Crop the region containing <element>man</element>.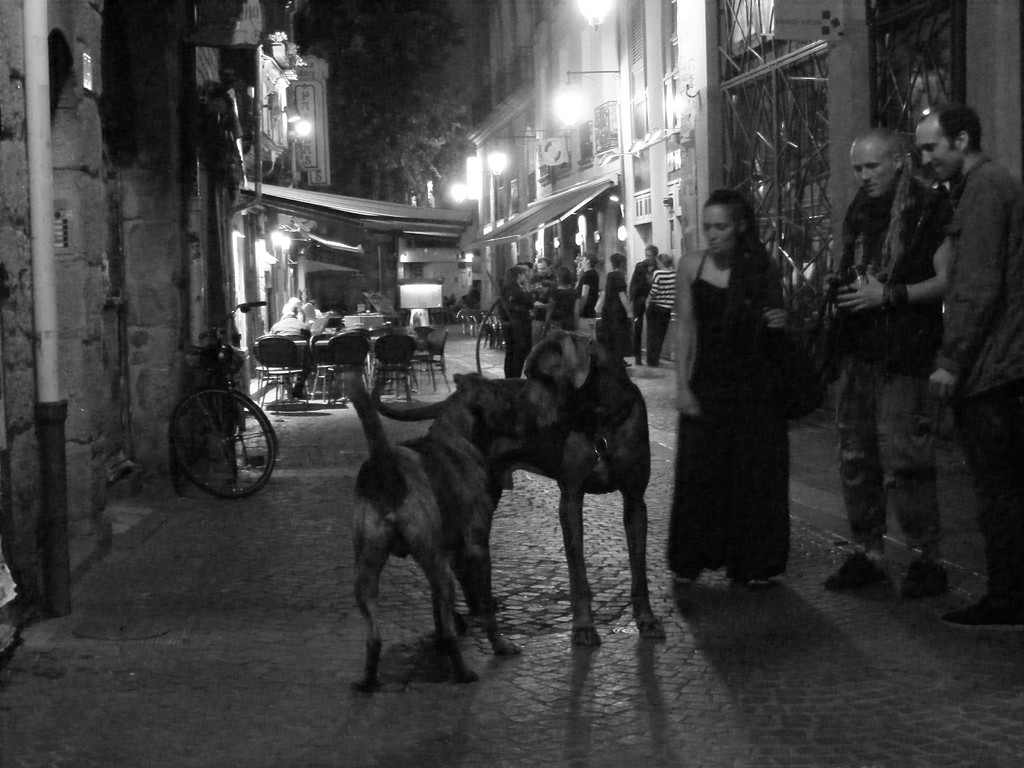
Crop region: <box>288,296,309,320</box>.
